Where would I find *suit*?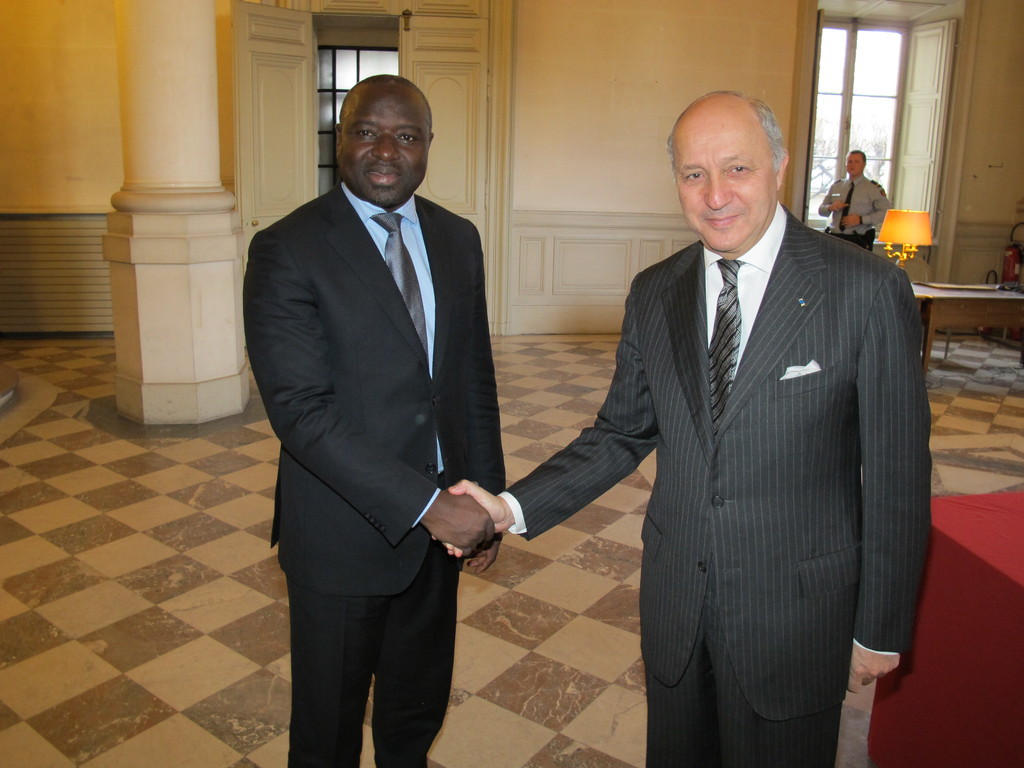
At (left=230, top=72, right=524, bottom=767).
